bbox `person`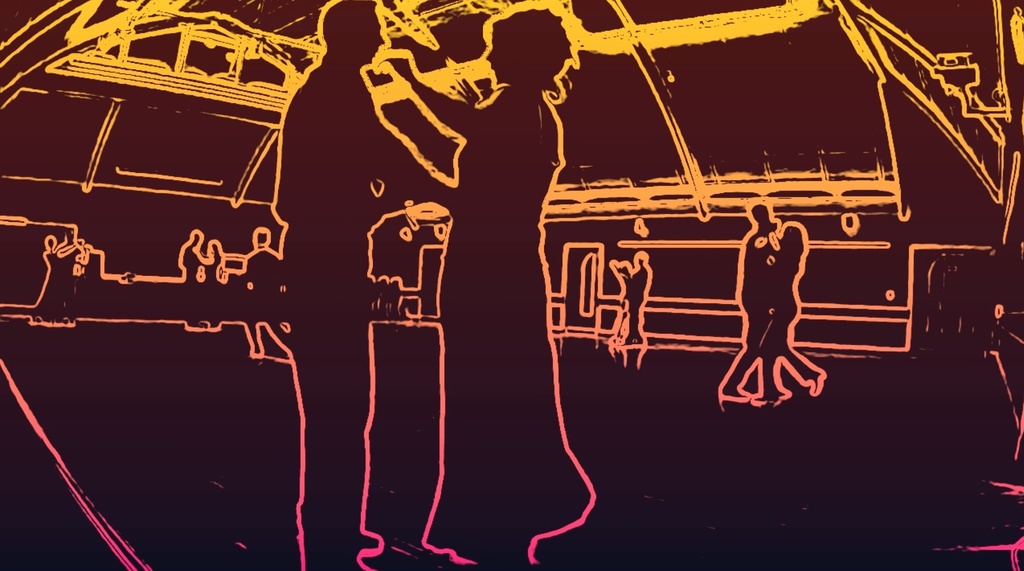
(628, 257, 643, 346)
